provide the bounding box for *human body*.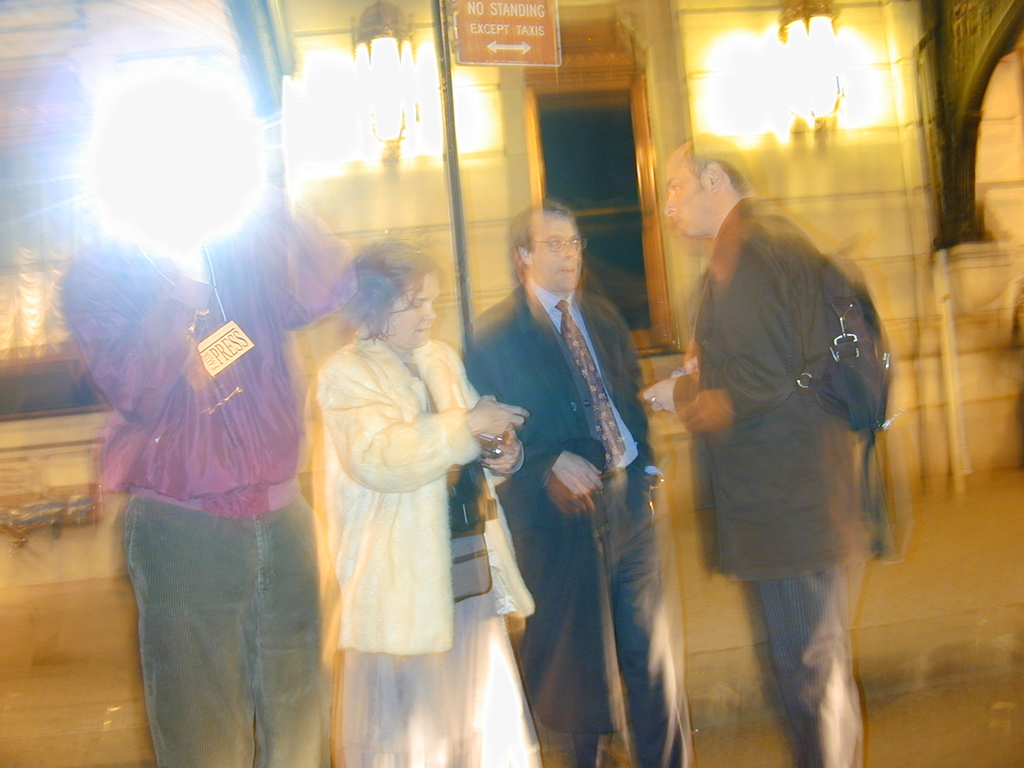
select_region(463, 282, 704, 767).
